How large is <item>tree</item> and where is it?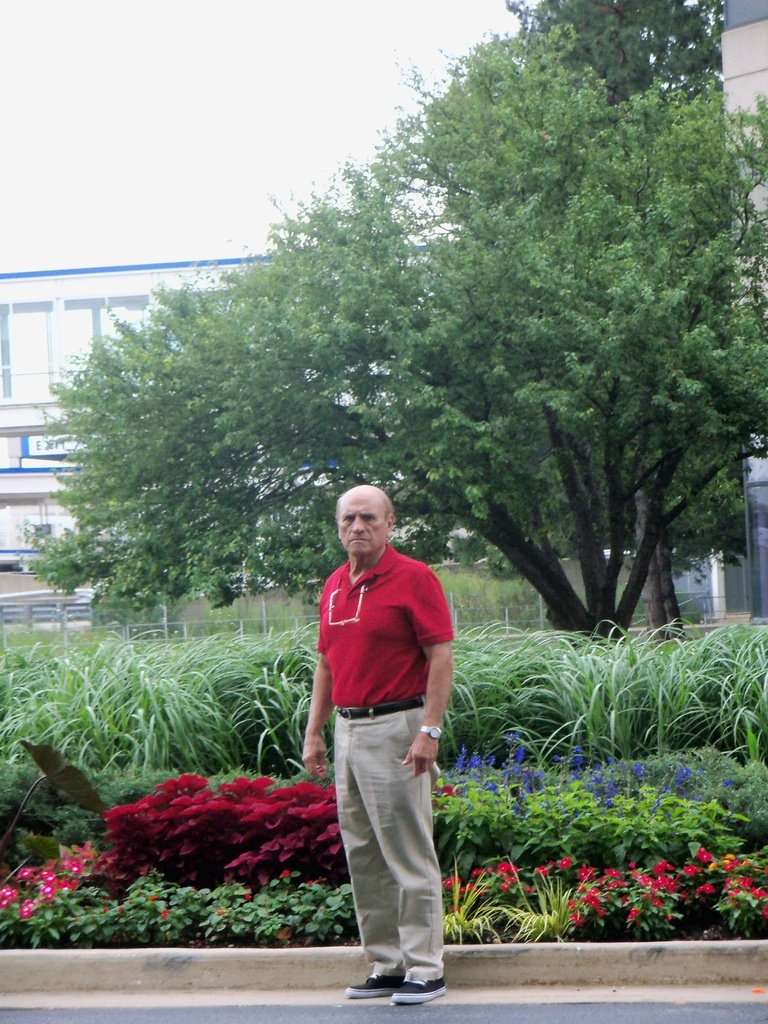
Bounding box: <box>15,29,767,648</box>.
